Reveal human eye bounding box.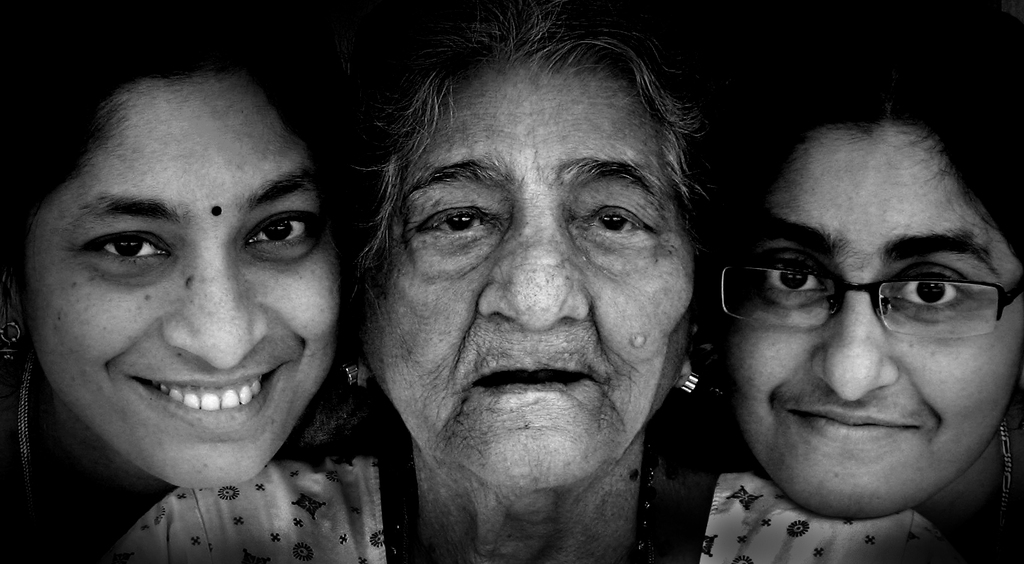
Revealed: <bbox>580, 189, 659, 243</bbox>.
